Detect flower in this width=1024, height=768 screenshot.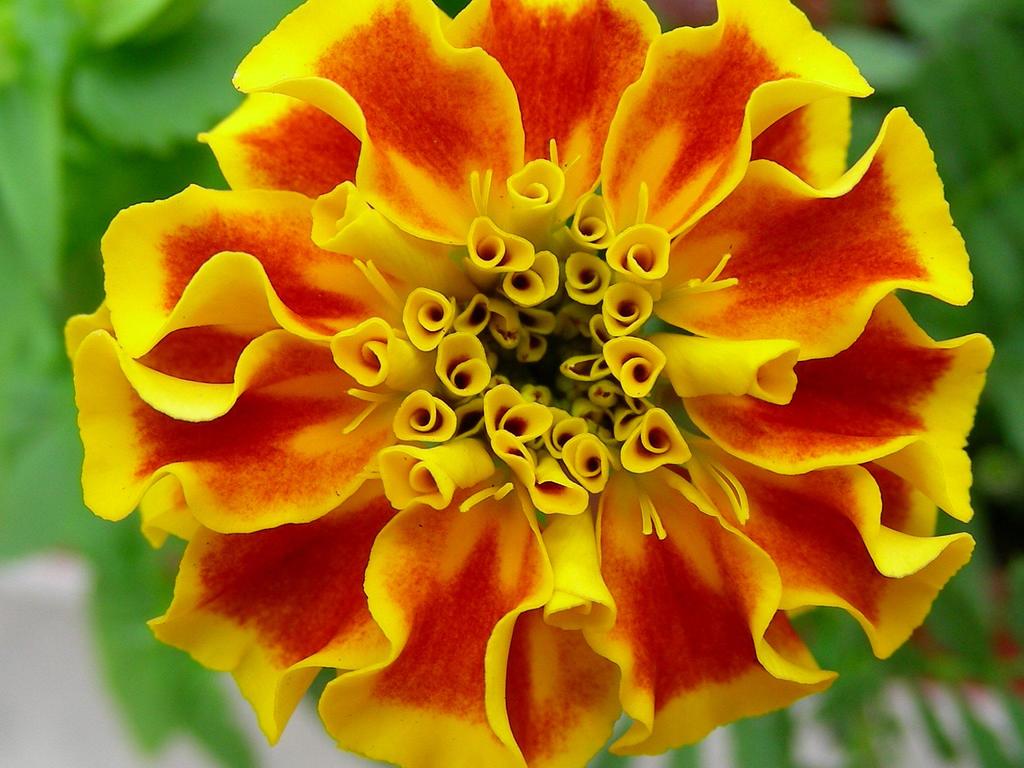
Detection: 71/26/993/729.
